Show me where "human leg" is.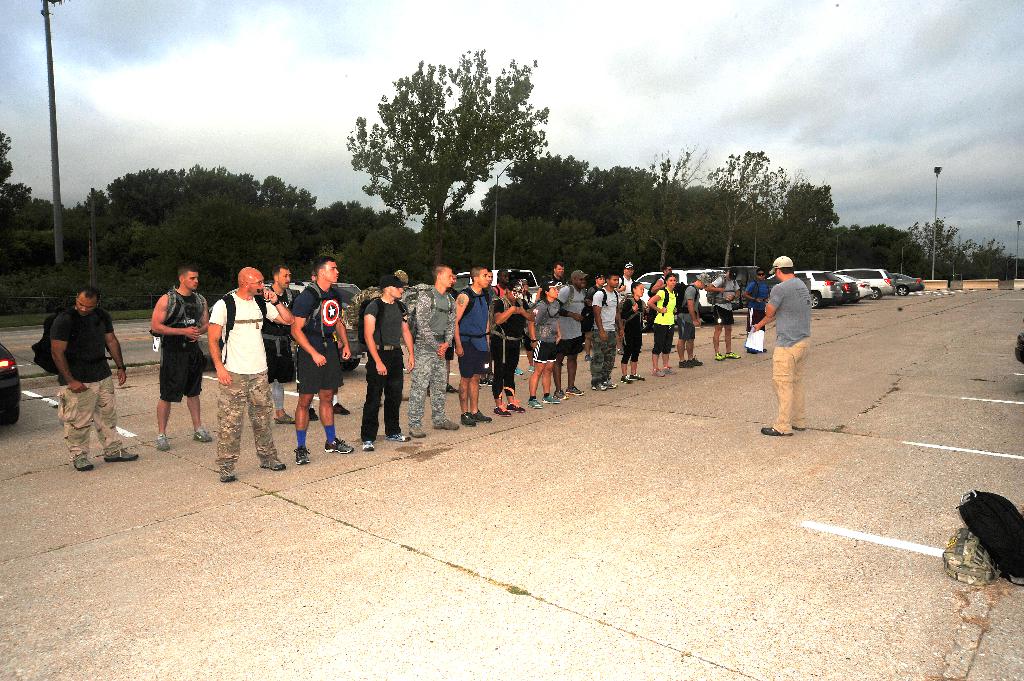
"human leg" is at Rect(623, 344, 635, 384).
